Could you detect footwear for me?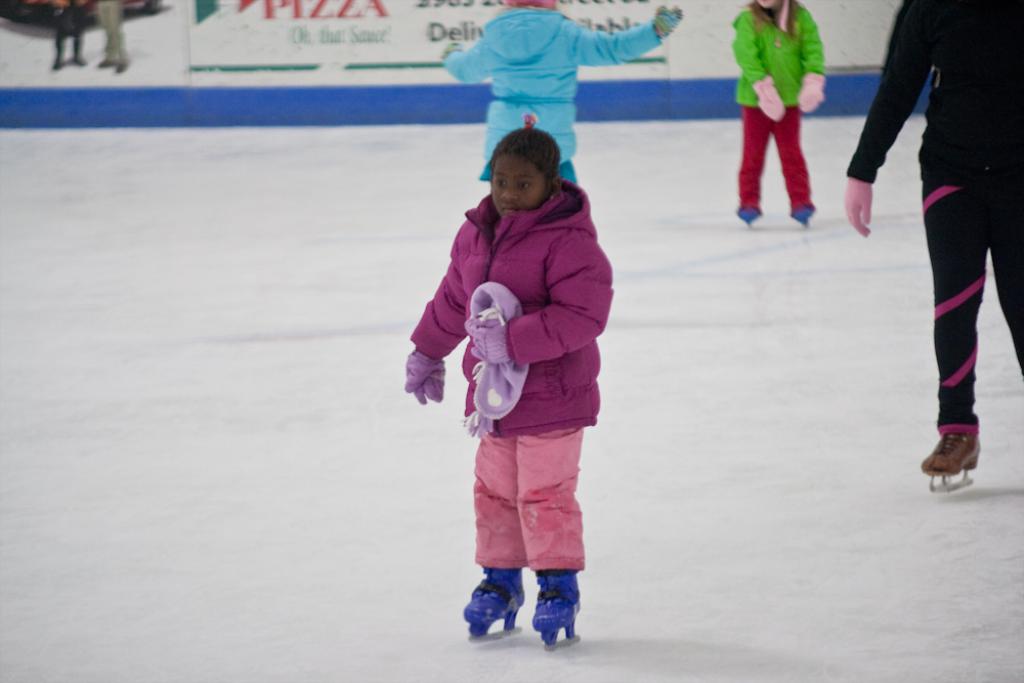
Detection result: box=[740, 208, 762, 223].
